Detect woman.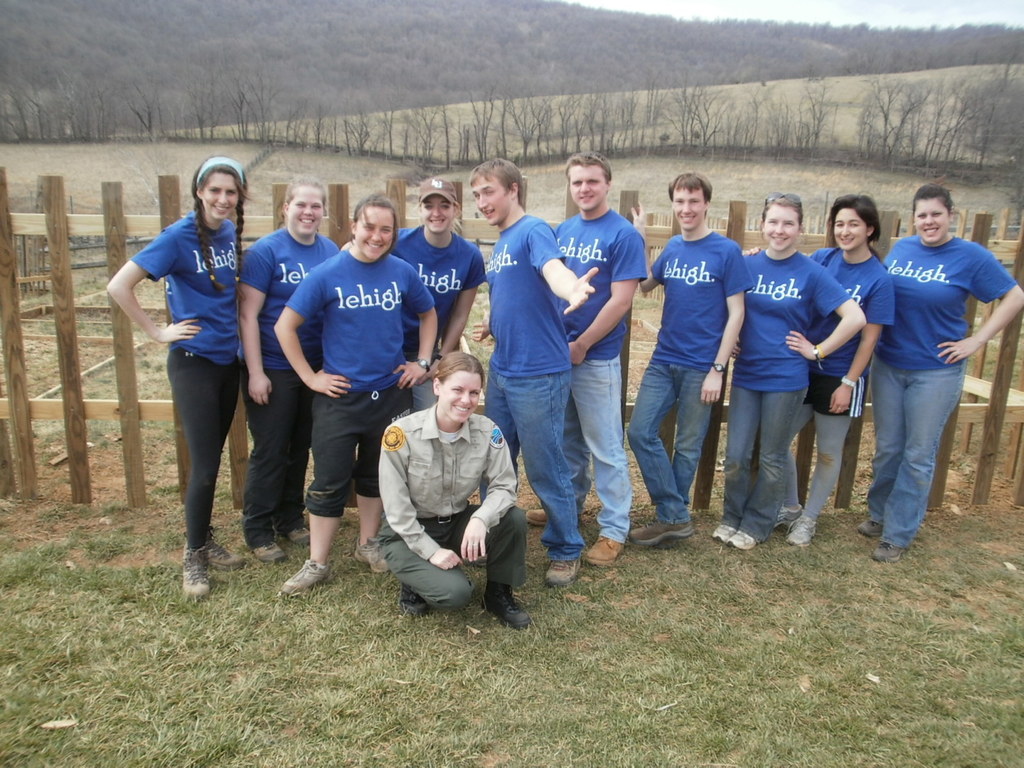
Detected at <bbox>270, 189, 440, 597</bbox>.
